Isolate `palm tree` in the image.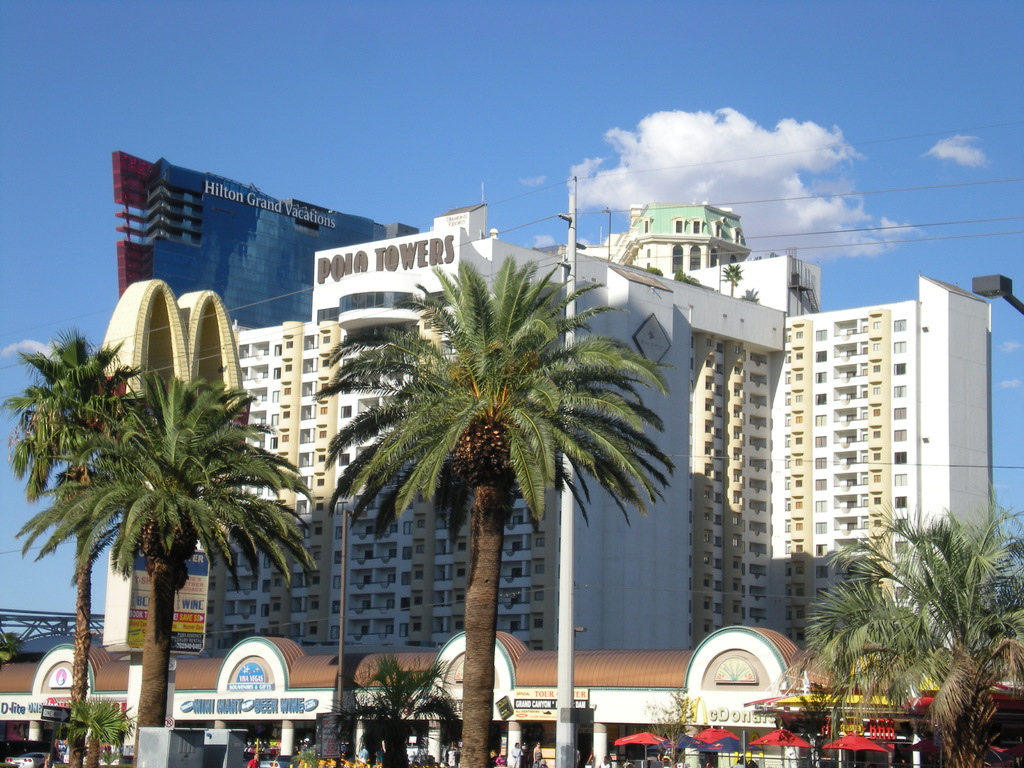
Isolated region: [350,273,616,710].
